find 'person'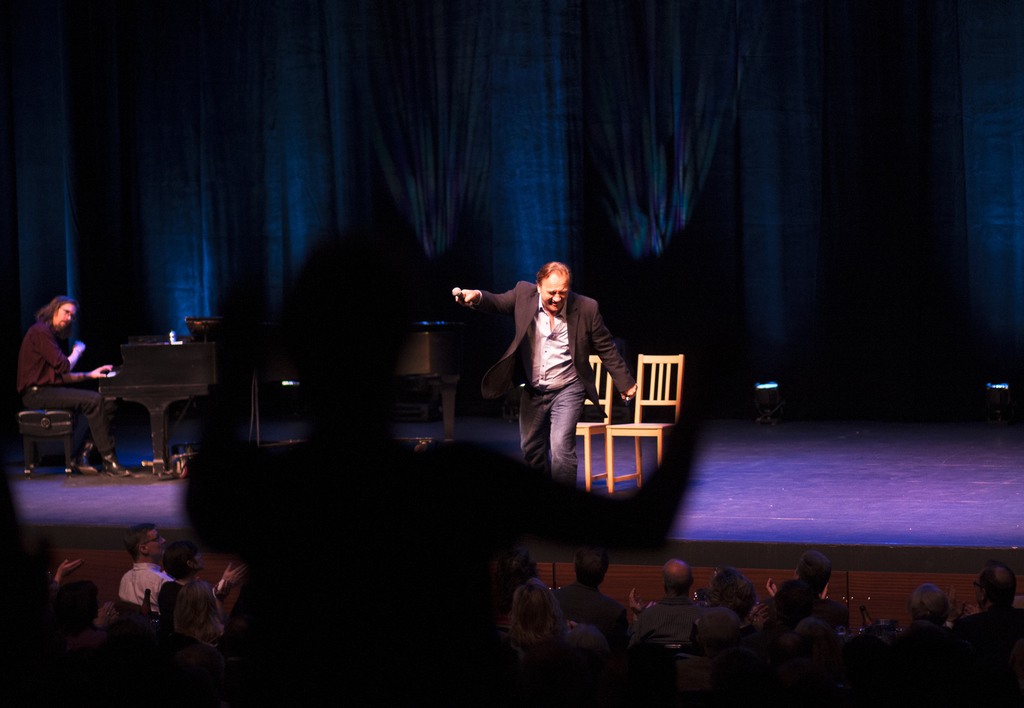
bbox(19, 300, 138, 476)
